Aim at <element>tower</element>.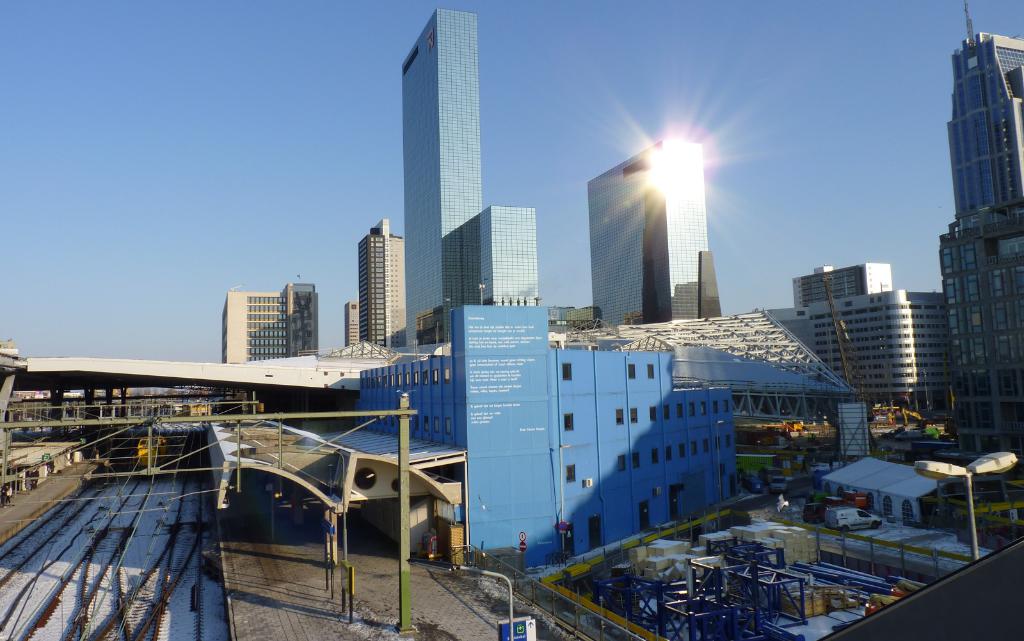
Aimed at bbox(581, 143, 722, 330).
